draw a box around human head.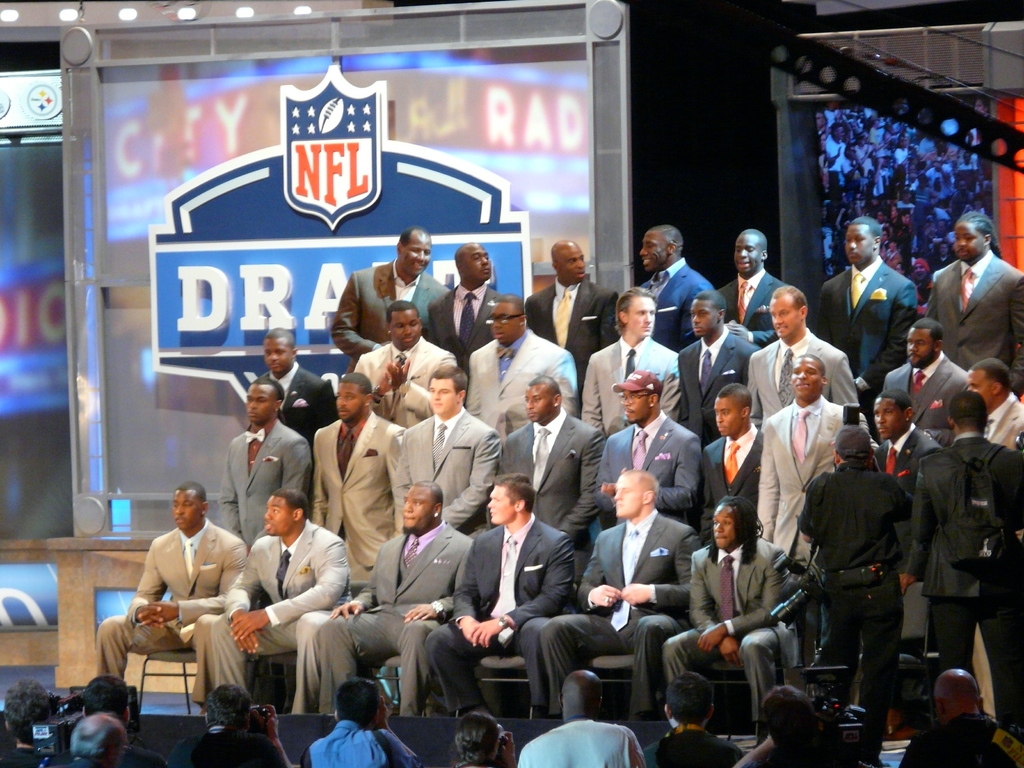
872, 388, 917, 438.
